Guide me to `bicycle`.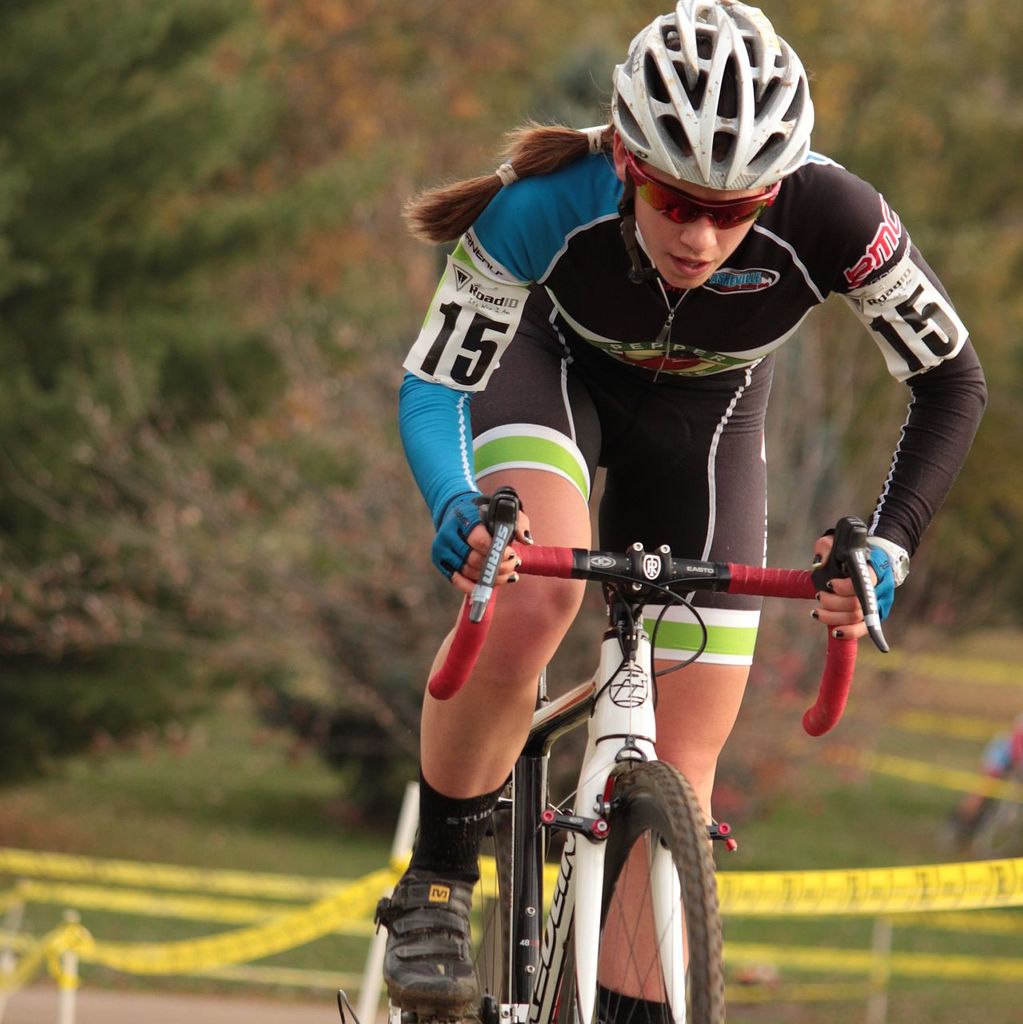
Guidance: x1=356, y1=483, x2=833, y2=986.
